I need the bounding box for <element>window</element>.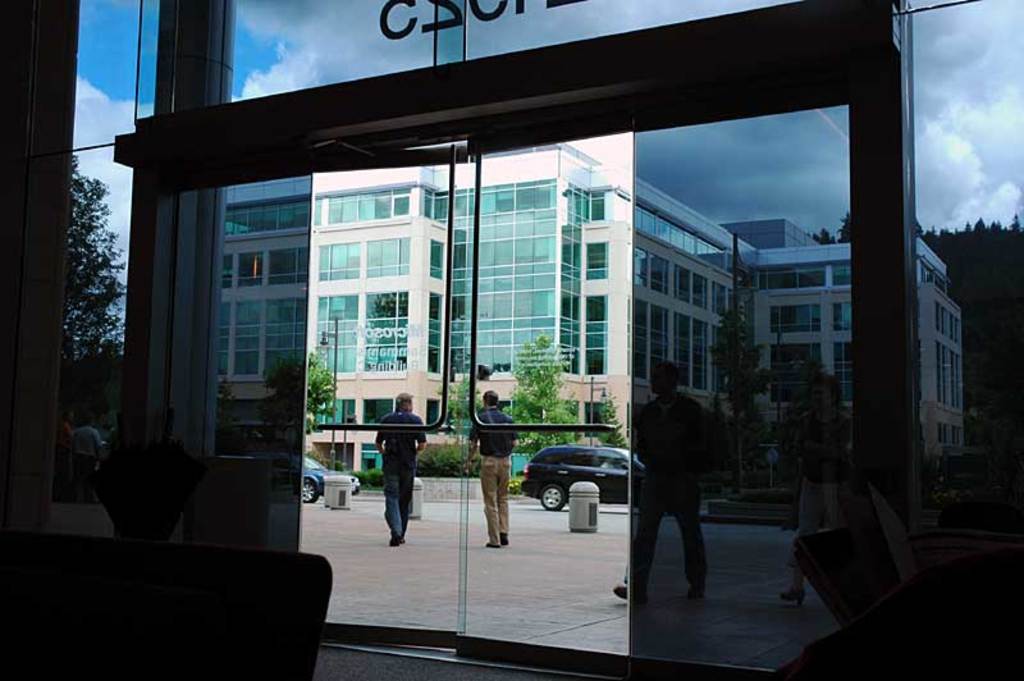
Here it is: x1=937, y1=422, x2=961, y2=449.
